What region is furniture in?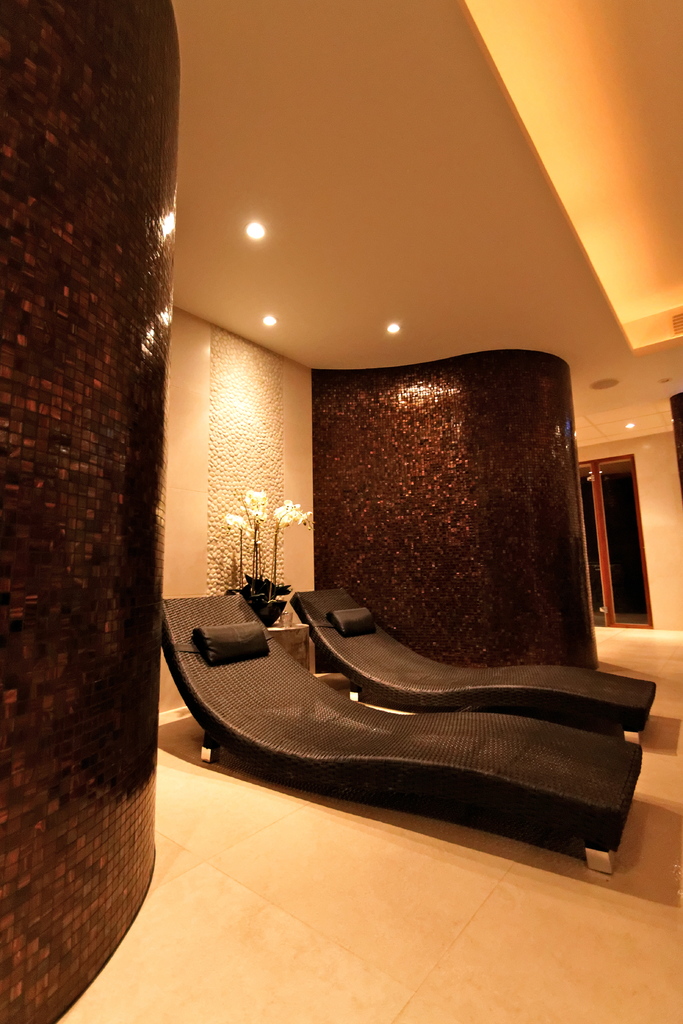
bbox=(286, 582, 654, 739).
